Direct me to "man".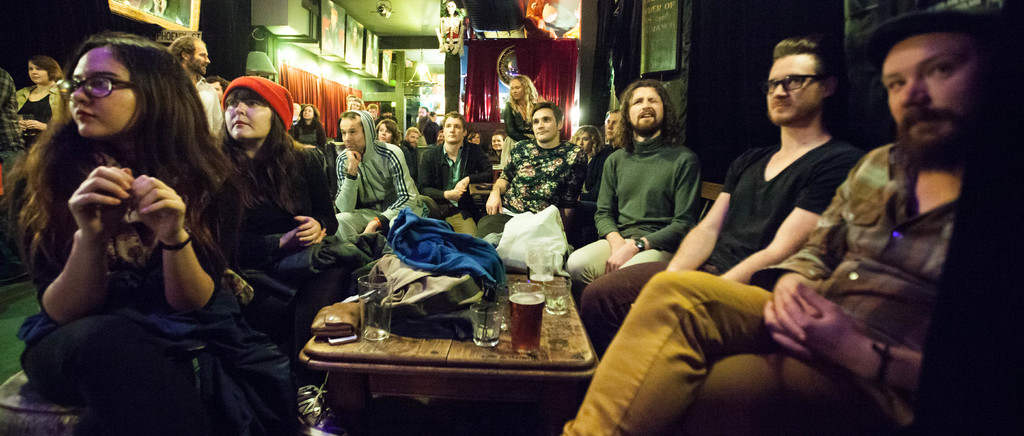
Direction: l=170, t=37, r=225, b=149.
